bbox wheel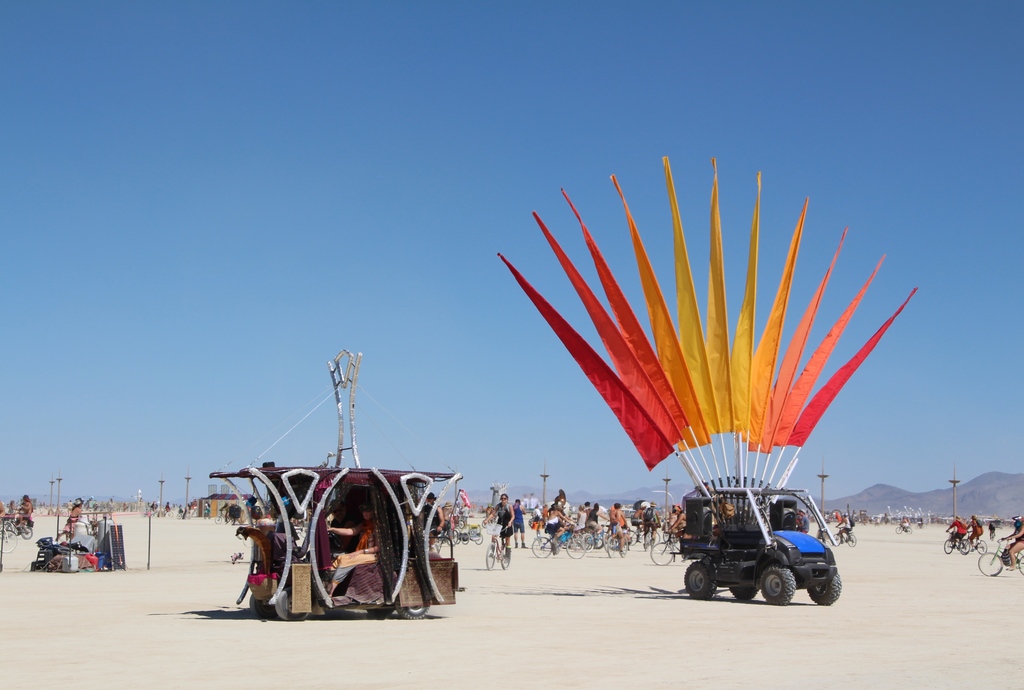
locate(215, 515, 221, 526)
